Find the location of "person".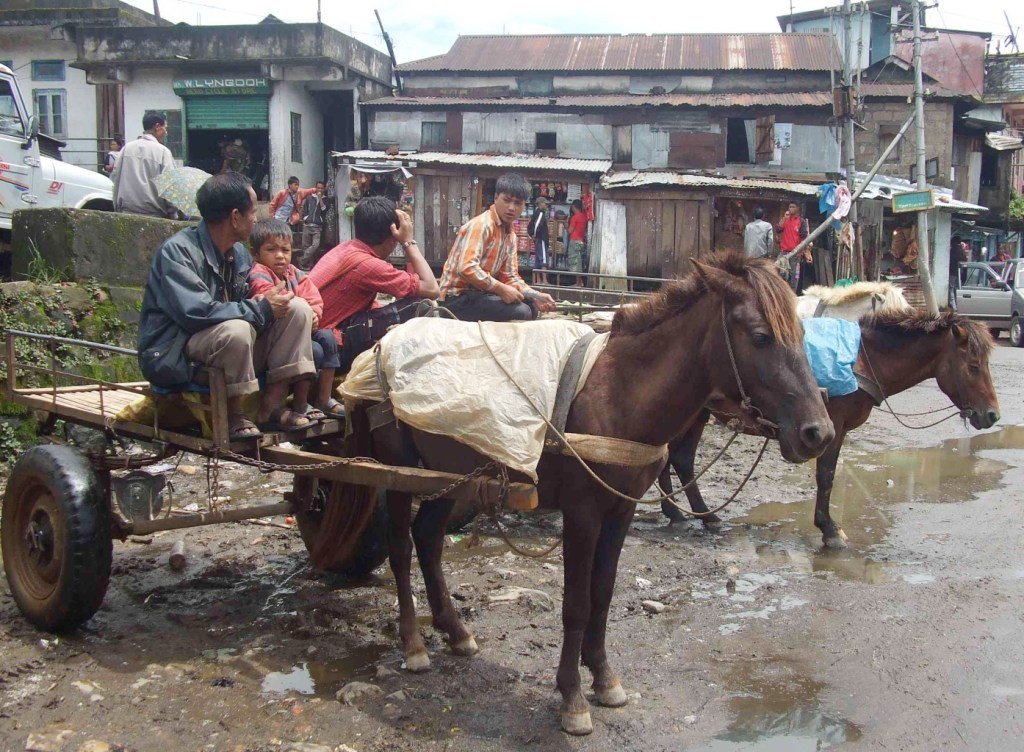
Location: select_region(301, 194, 435, 367).
